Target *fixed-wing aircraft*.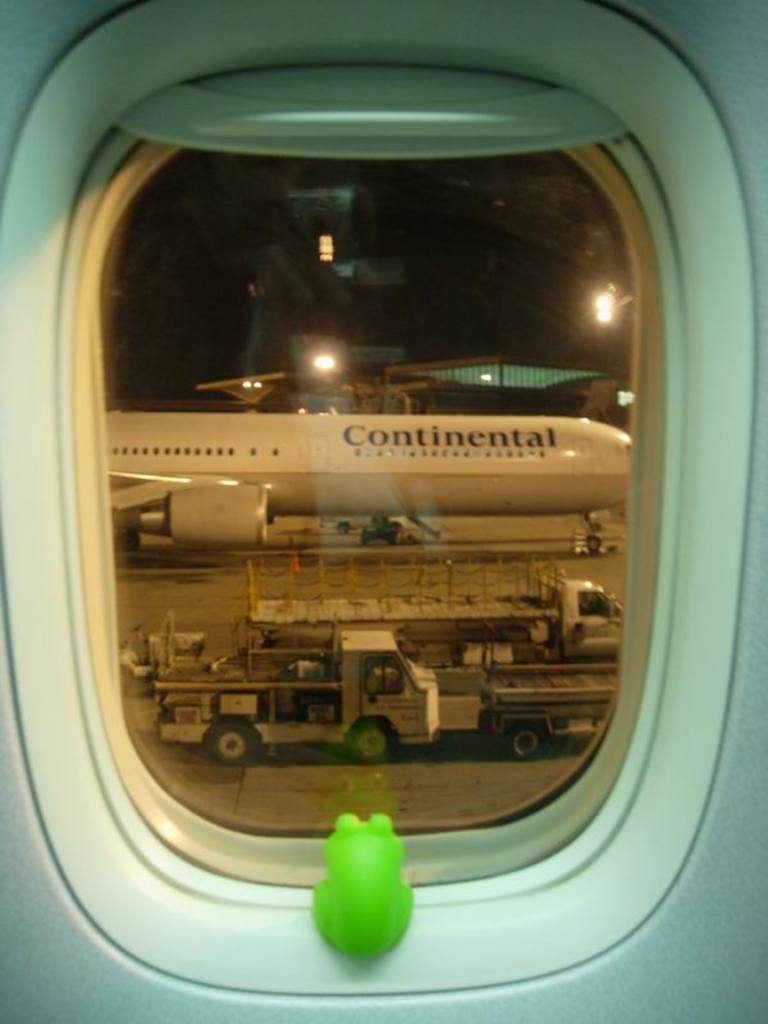
Target region: <box>106,412,635,557</box>.
